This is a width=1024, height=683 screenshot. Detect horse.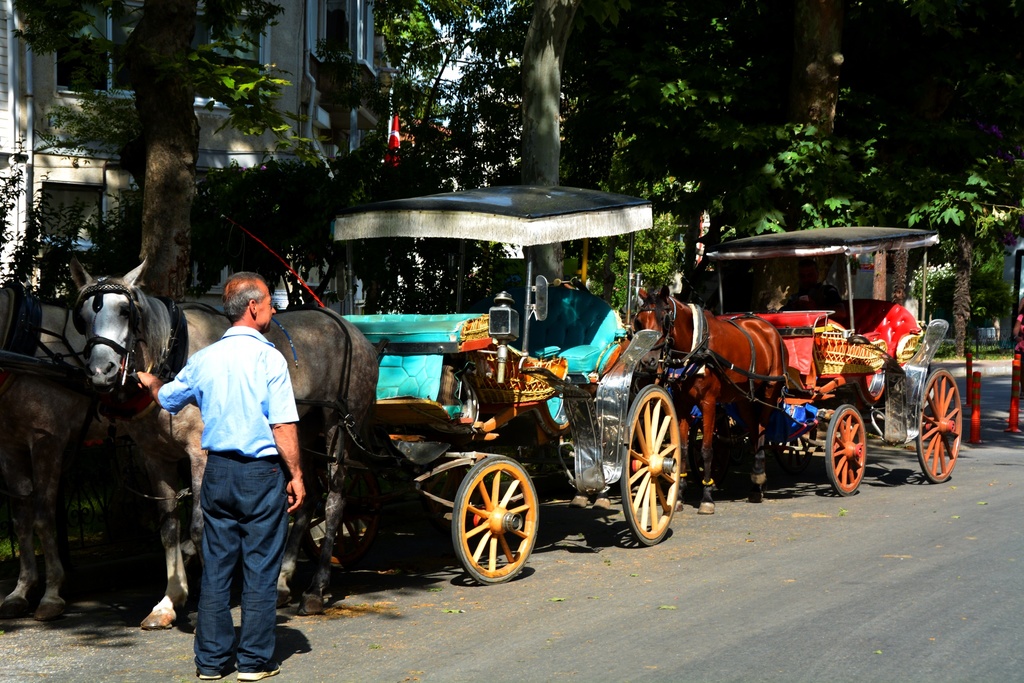
l=632, t=284, r=790, b=516.
